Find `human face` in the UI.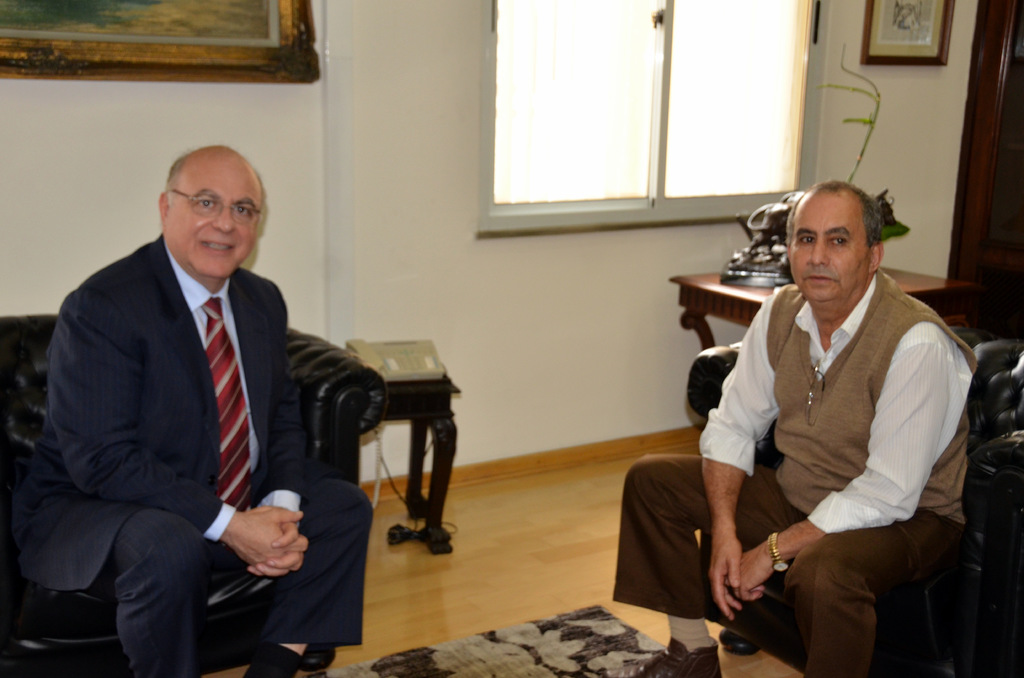
UI element at box=[163, 166, 262, 280].
